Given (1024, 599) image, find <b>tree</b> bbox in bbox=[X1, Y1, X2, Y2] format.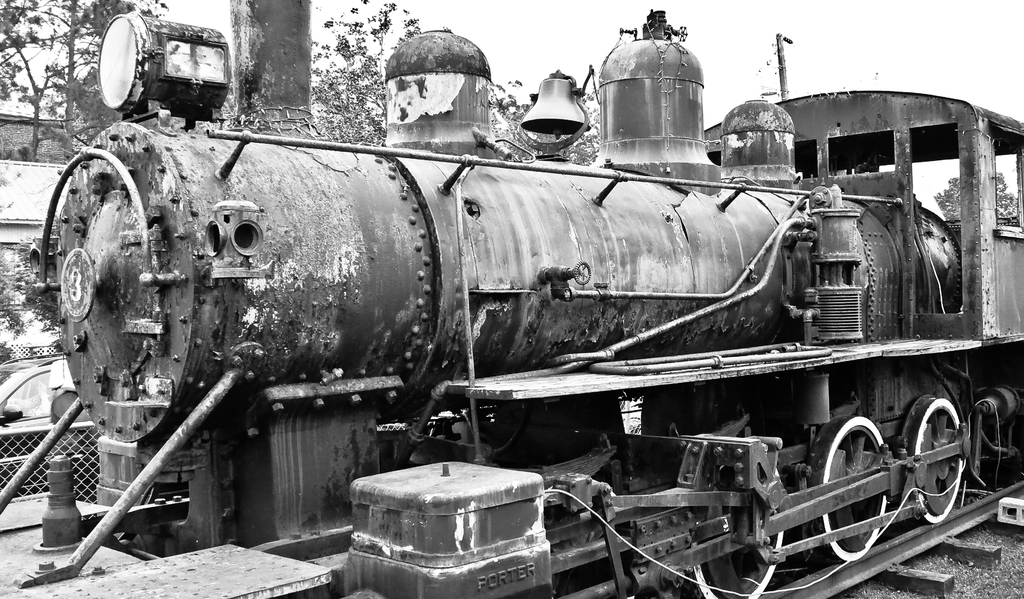
bbox=[306, 0, 420, 149].
